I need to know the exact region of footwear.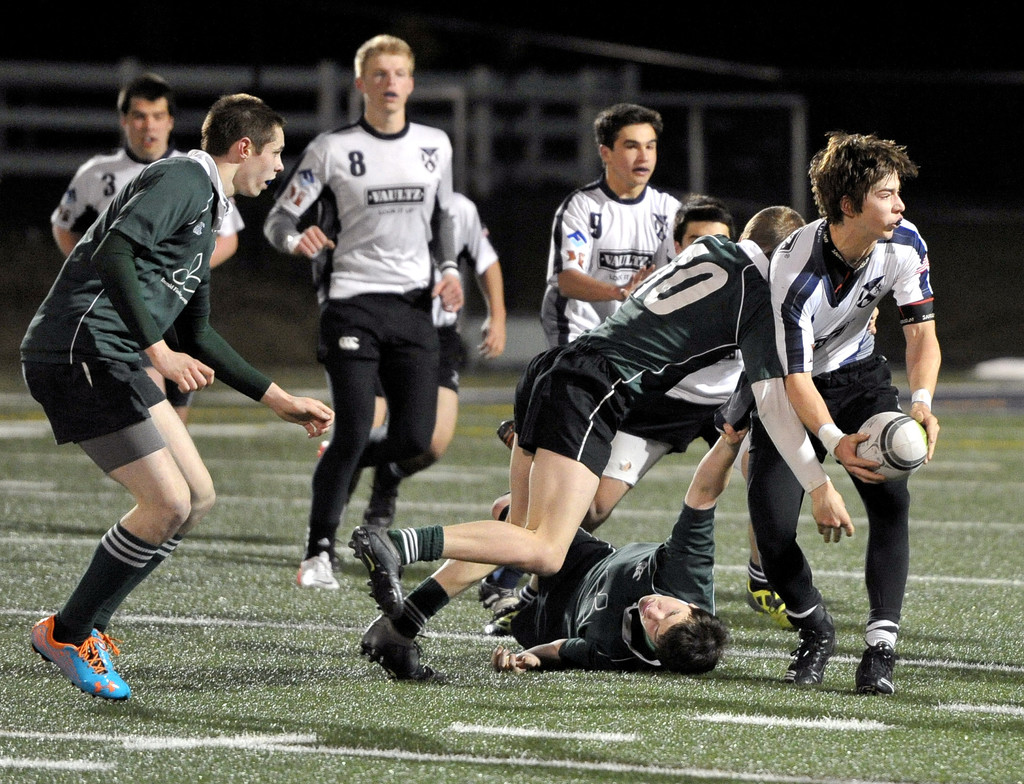
Region: 783/625/842/689.
